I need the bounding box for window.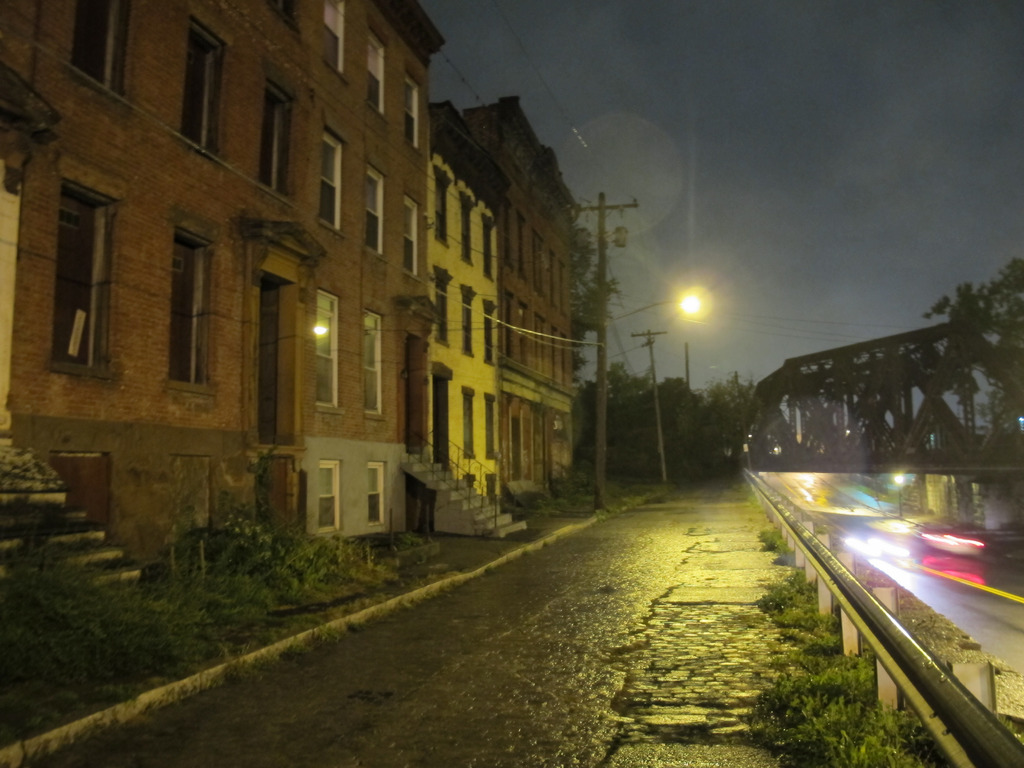
Here it is: (left=186, top=21, right=223, bottom=161).
